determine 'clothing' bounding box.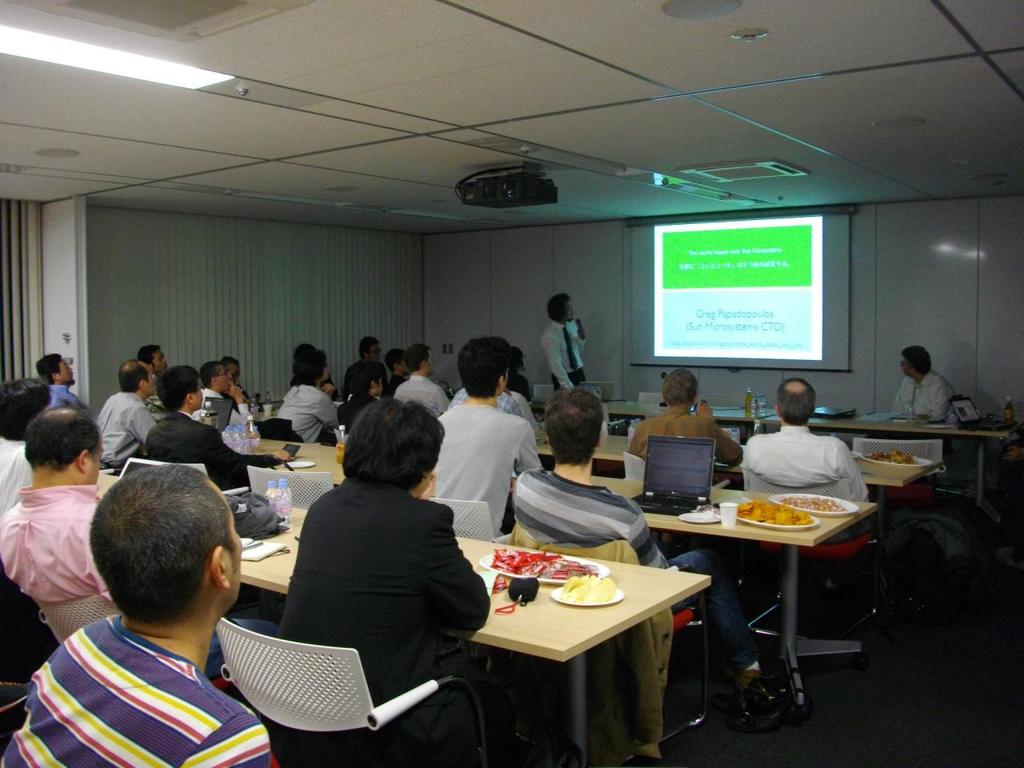
Determined: (x1=393, y1=372, x2=451, y2=418).
